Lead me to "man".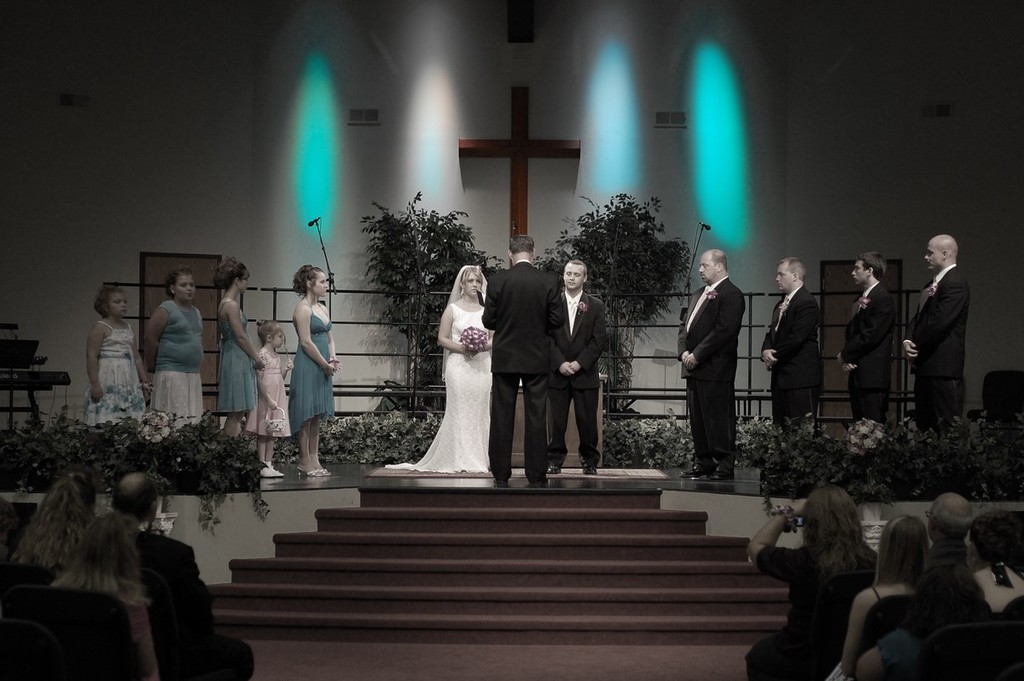
Lead to [469, 225, 574, 493].
